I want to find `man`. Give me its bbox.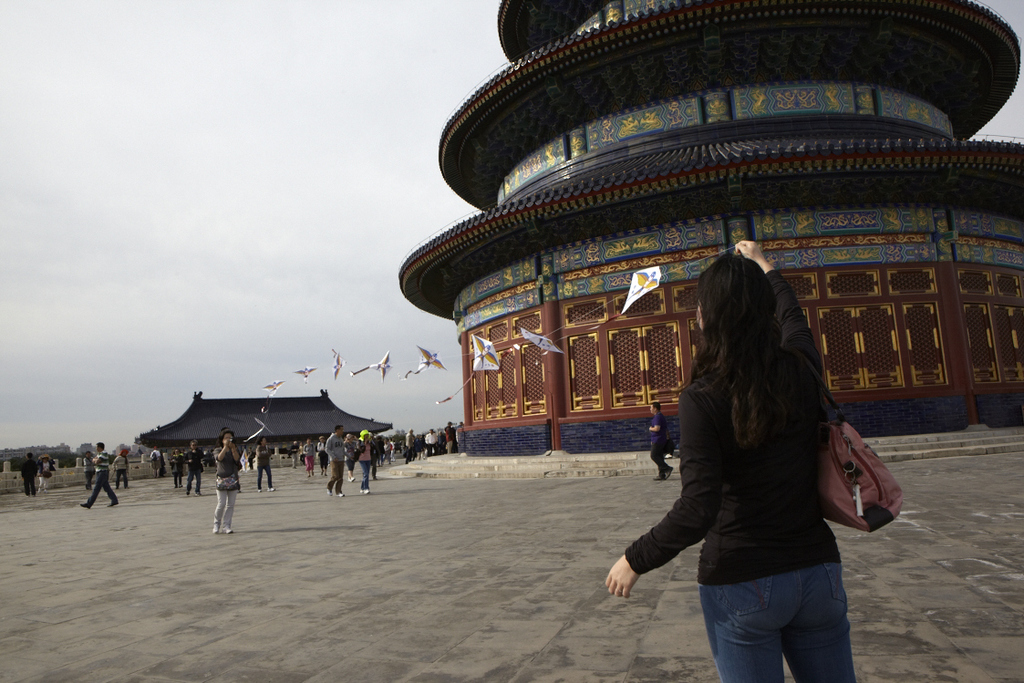
[left=19, top=450, right=36, bottom=496].
